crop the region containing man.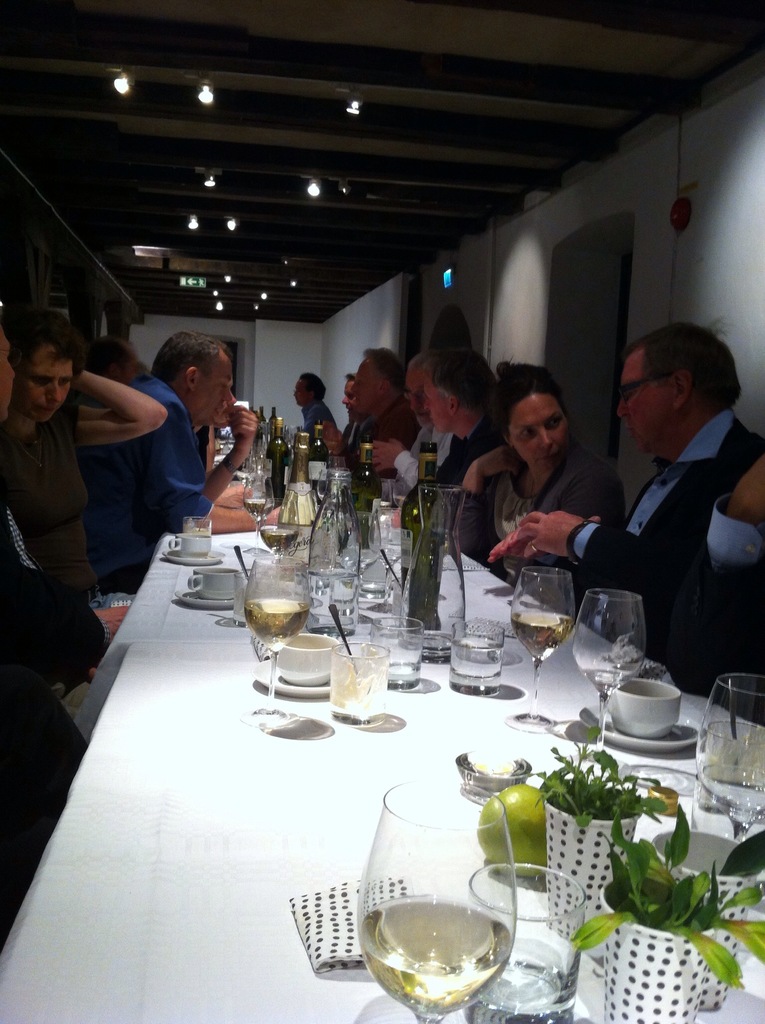
Crop region: crop(293, 372, 341, 433).
